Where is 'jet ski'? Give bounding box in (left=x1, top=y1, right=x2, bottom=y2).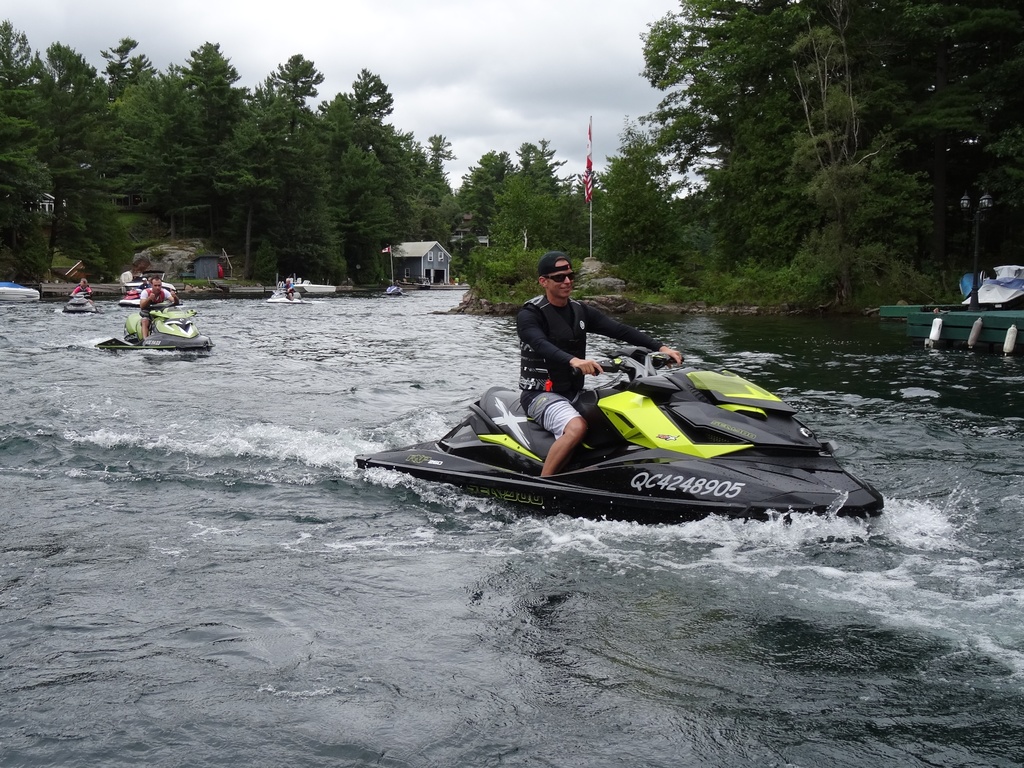
(left=116, top=289, right=184, bottom=309).
